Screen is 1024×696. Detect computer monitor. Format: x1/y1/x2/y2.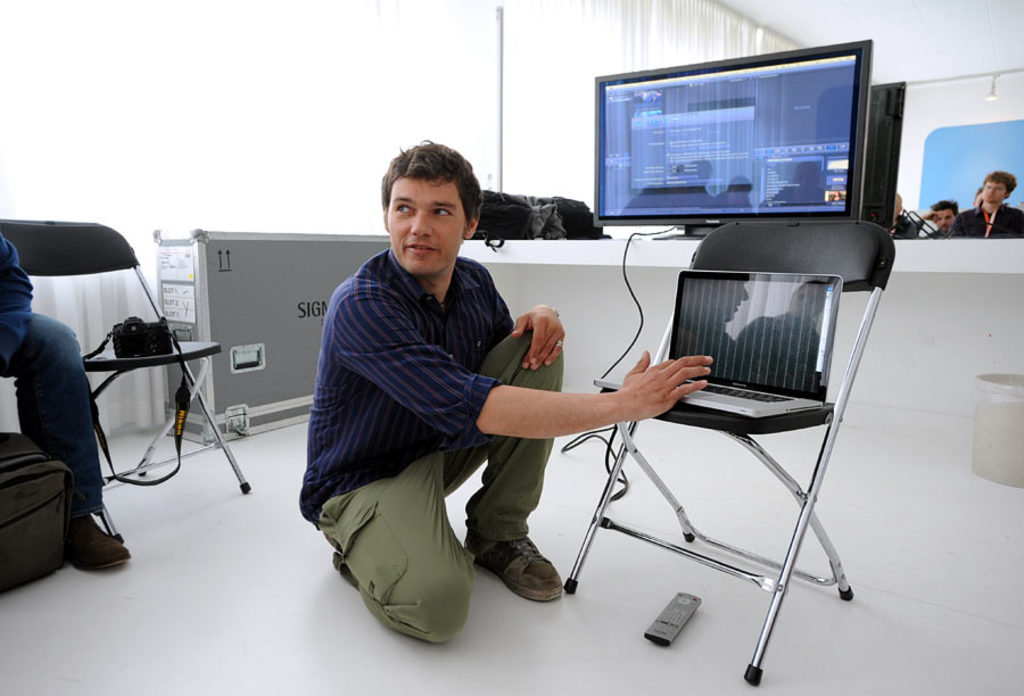
588/35/872/246.
